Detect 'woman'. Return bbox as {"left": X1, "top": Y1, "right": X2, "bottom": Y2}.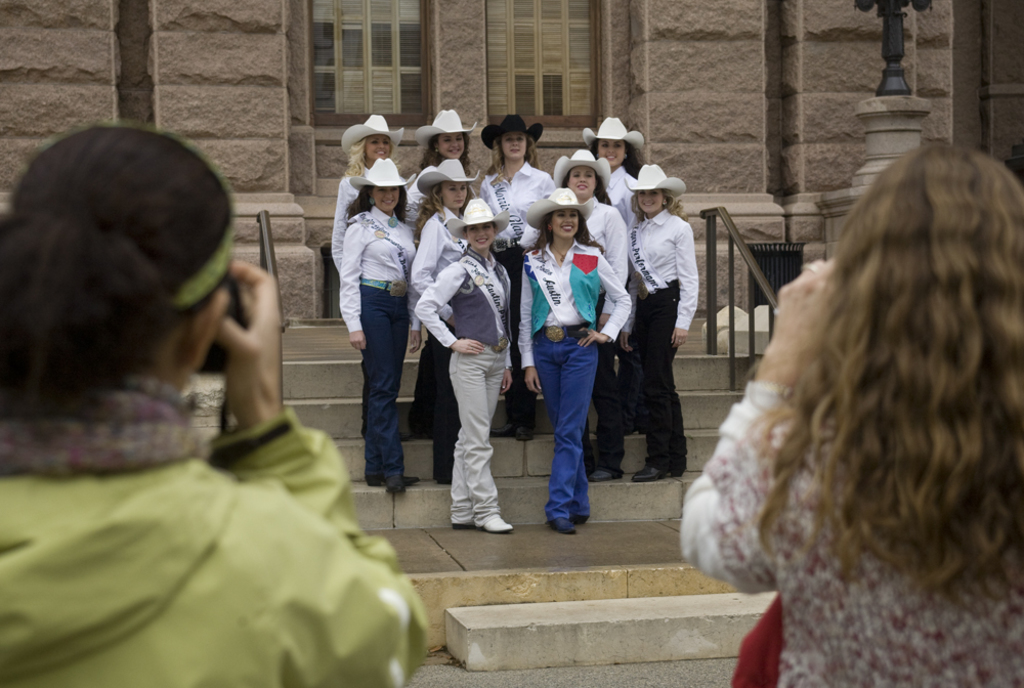
{"left": 403, "top": 155, "right": 486, "bottom": 489}.
